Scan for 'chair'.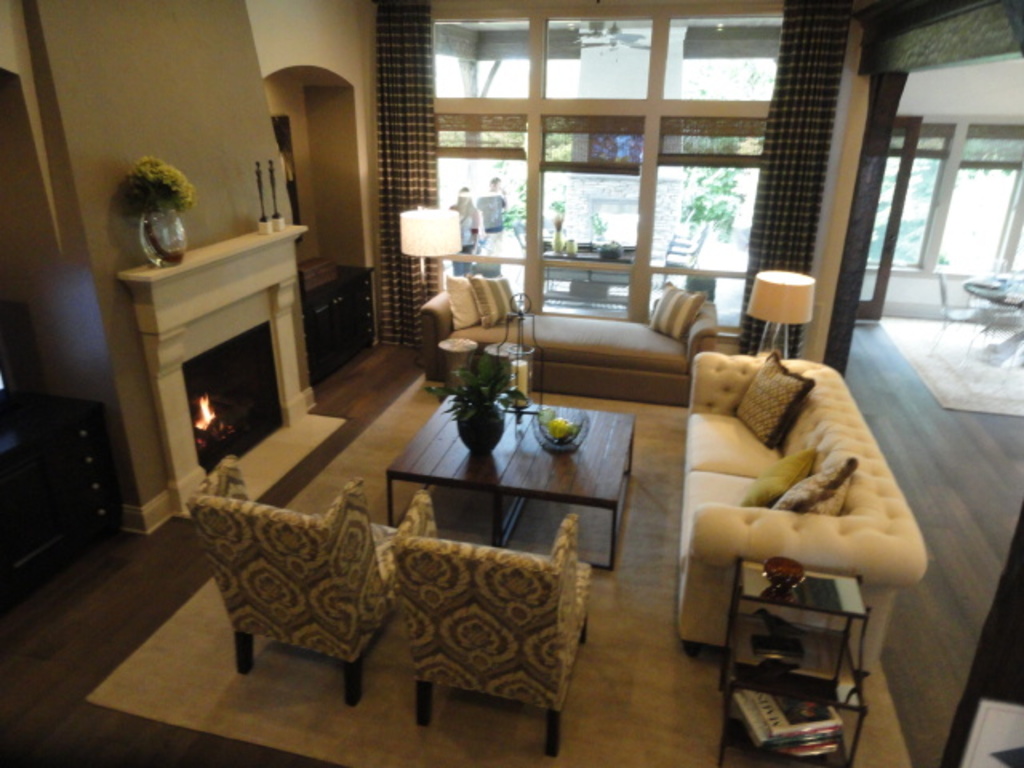
Scan result: {"left": 986, "top": 293, "right": 1022, "bottom": 371}.
